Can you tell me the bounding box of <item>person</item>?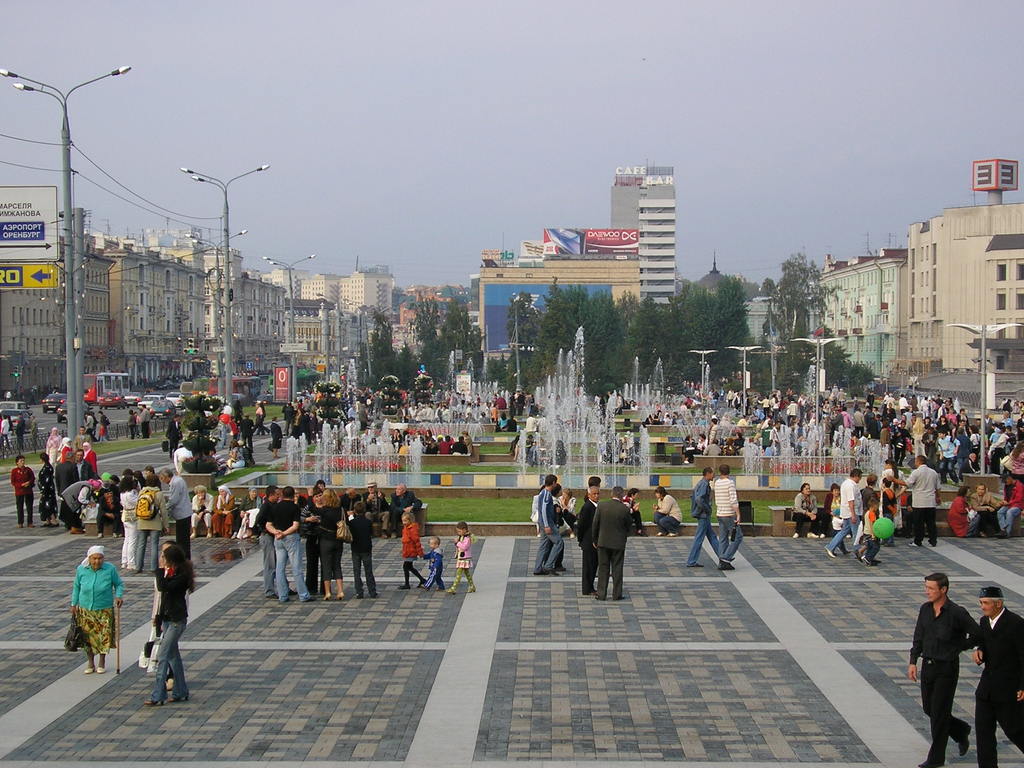
x1=888, y1=456, x2=941, y2=546.
